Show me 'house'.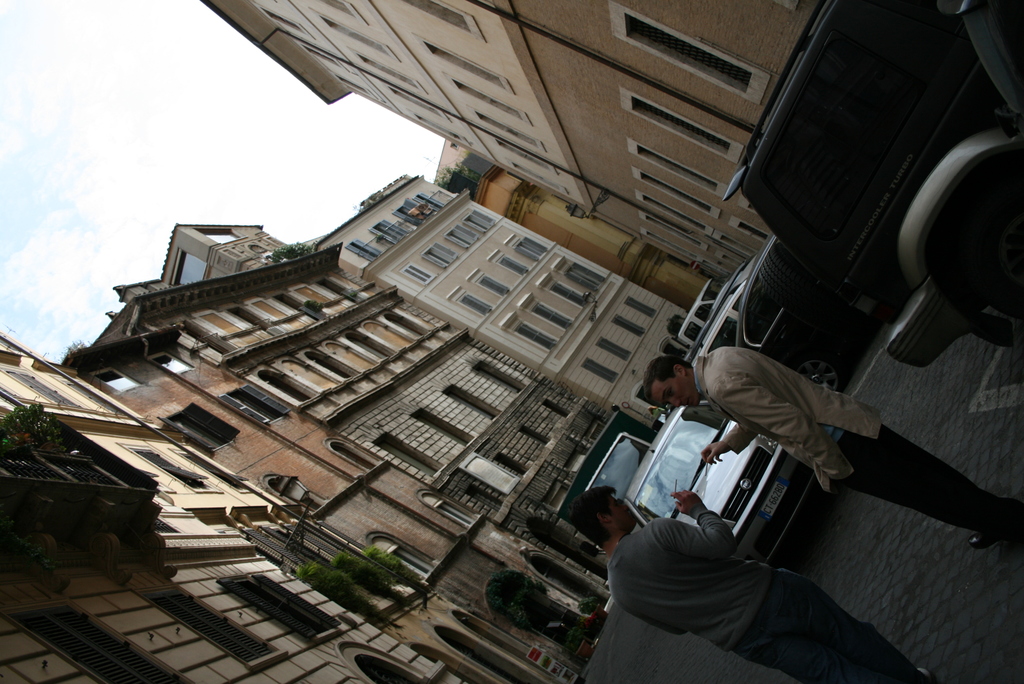
'house' is here: 70 222 673 683.
